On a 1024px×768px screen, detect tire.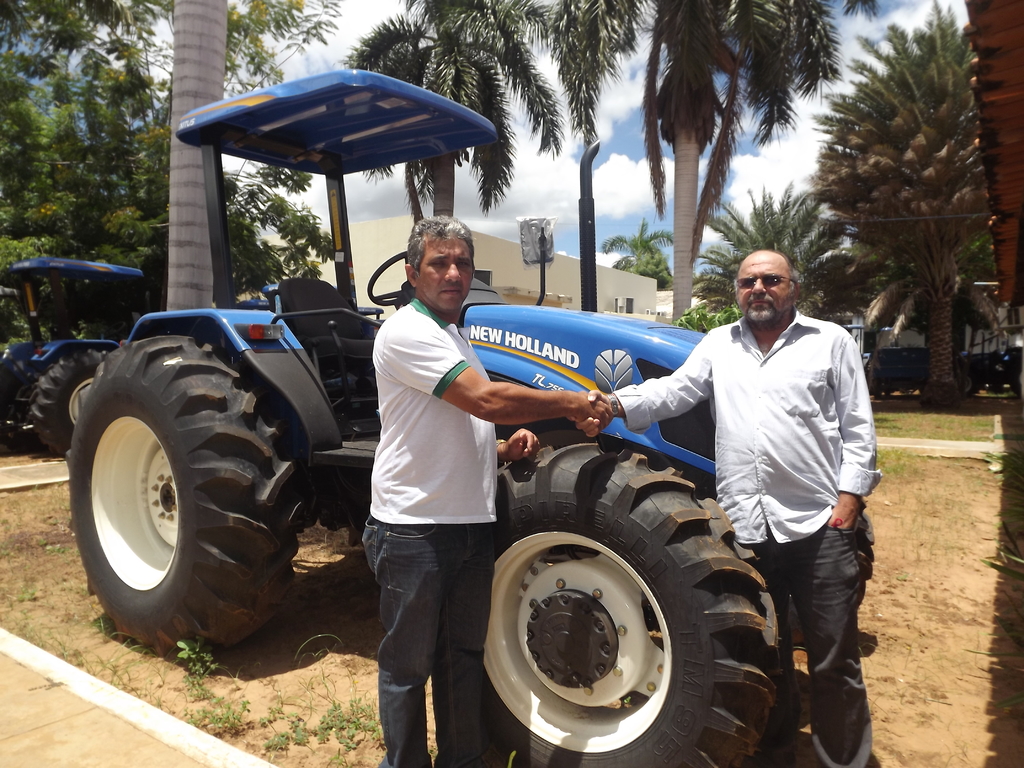
box(950, 362, 980, 400).
